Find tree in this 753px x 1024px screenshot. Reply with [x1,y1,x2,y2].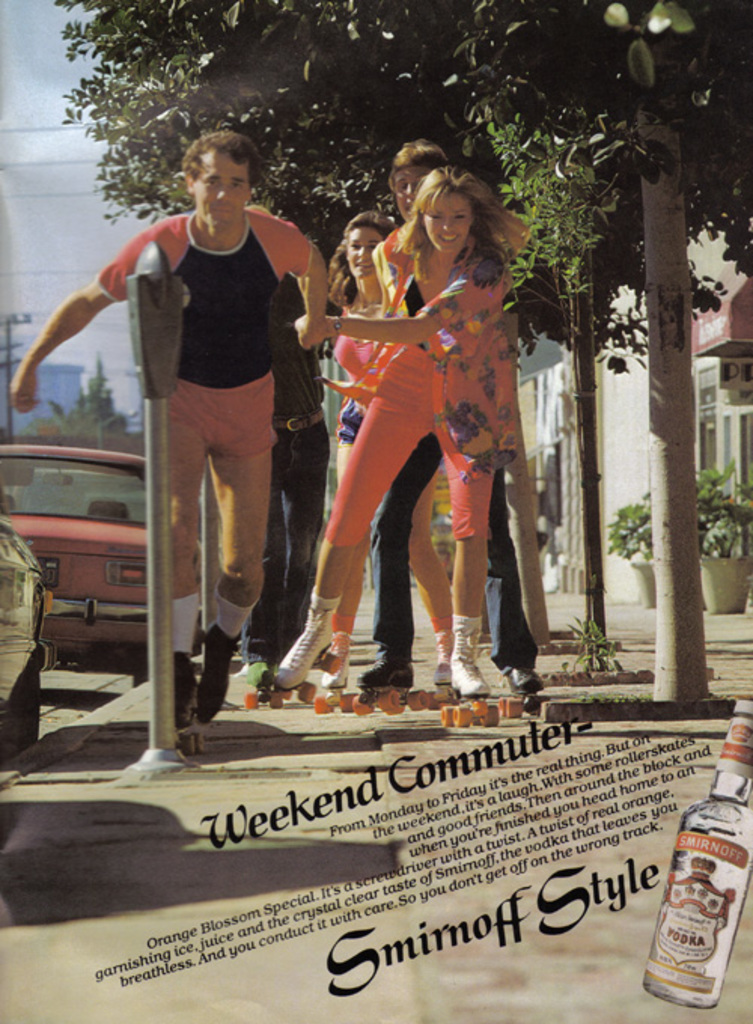
[29,339,140,441].
